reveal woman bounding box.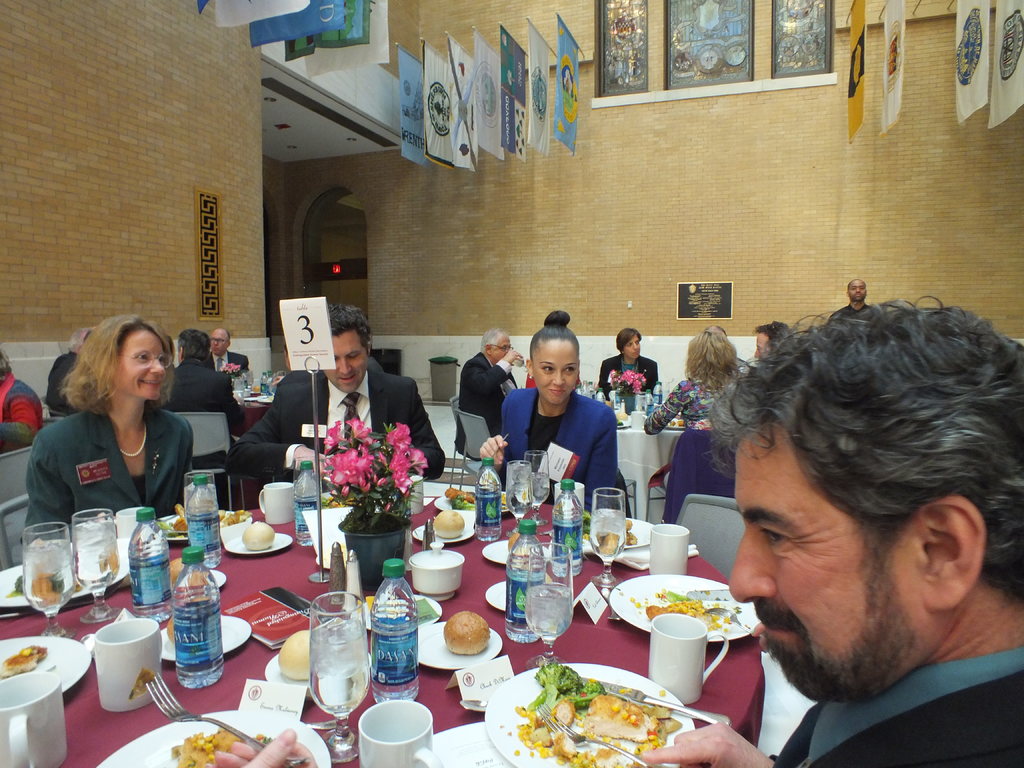
Revealed: (left=0, top=347, right=42, bottom=442).
